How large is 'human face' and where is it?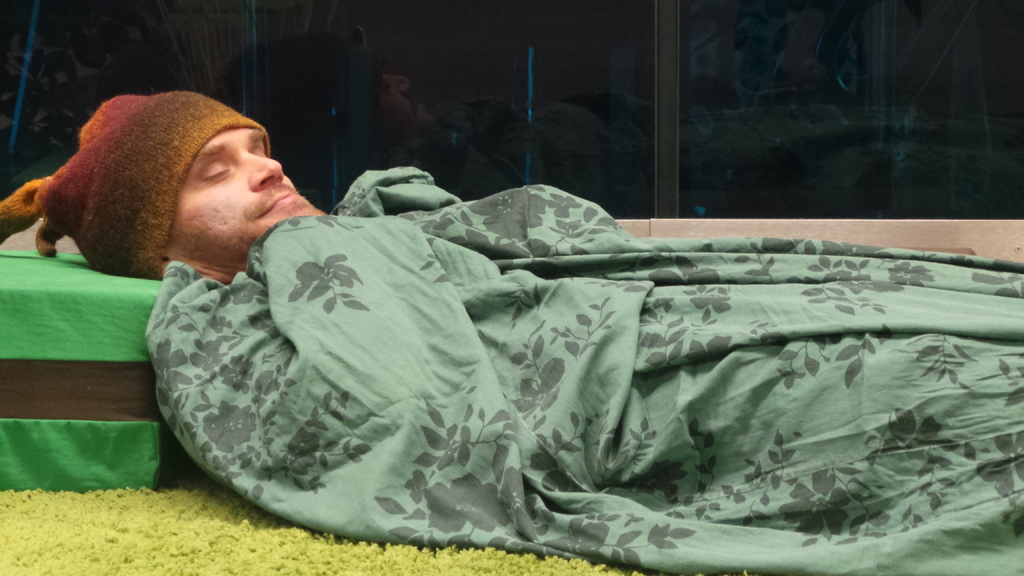
Bounding box: detection(173, 126, 330, 265).
